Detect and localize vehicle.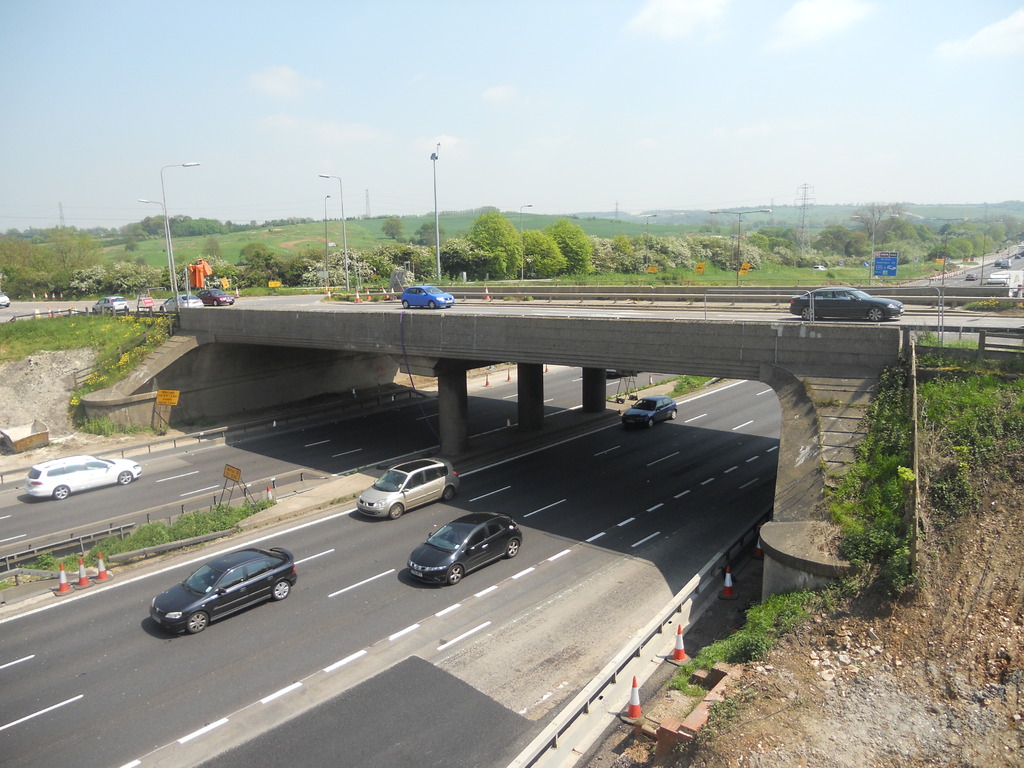
Localized at box(399, 282, 451, 310).
